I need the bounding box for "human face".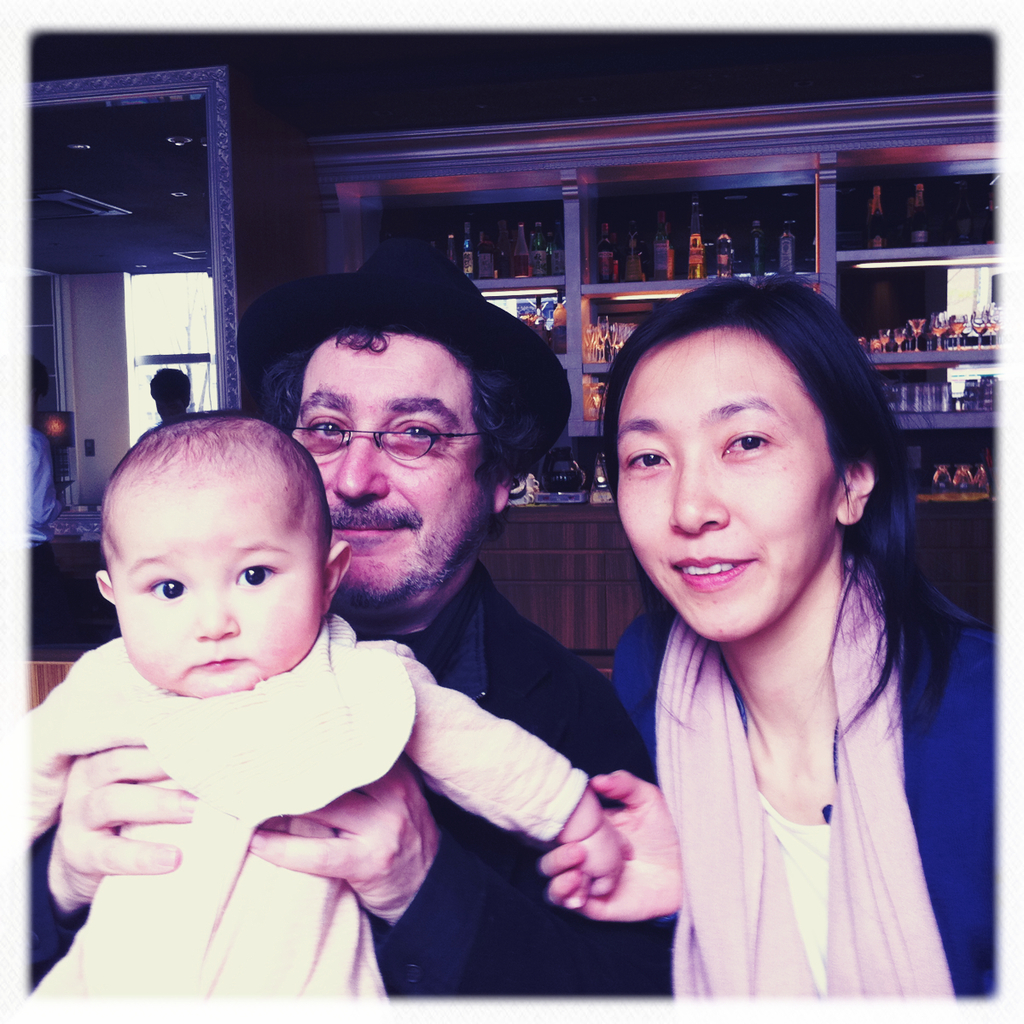
Here it is: bbox=[609, 323, 840, 636].
